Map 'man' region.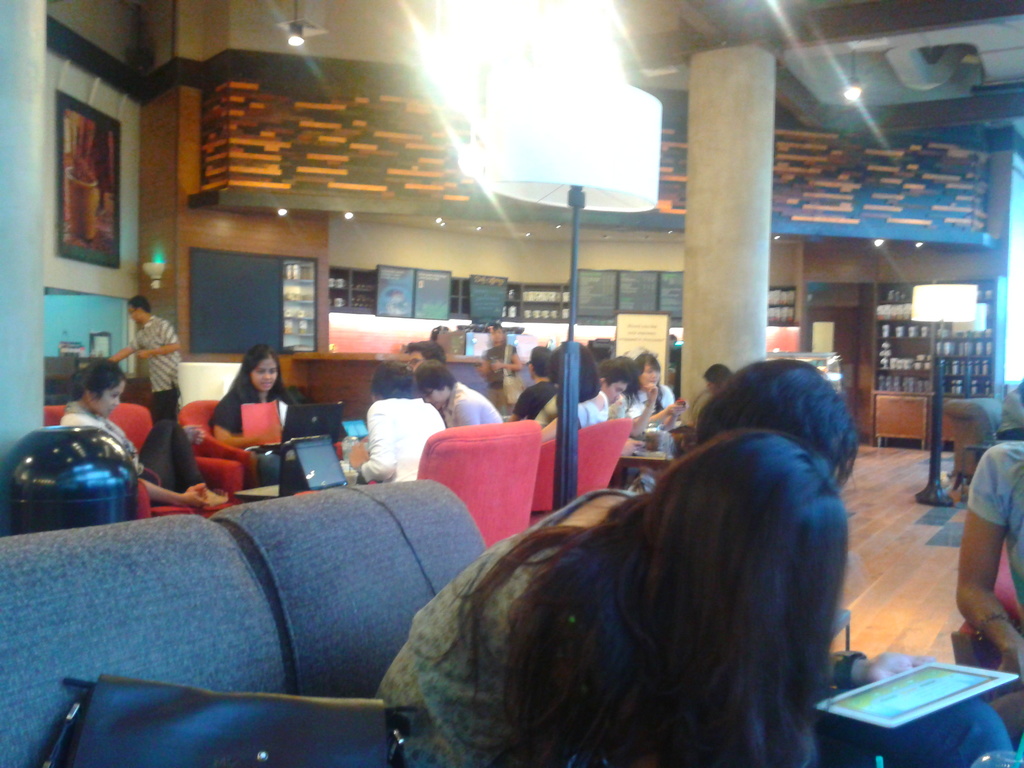
Mapped to detection(351, 359, 456, 478).
